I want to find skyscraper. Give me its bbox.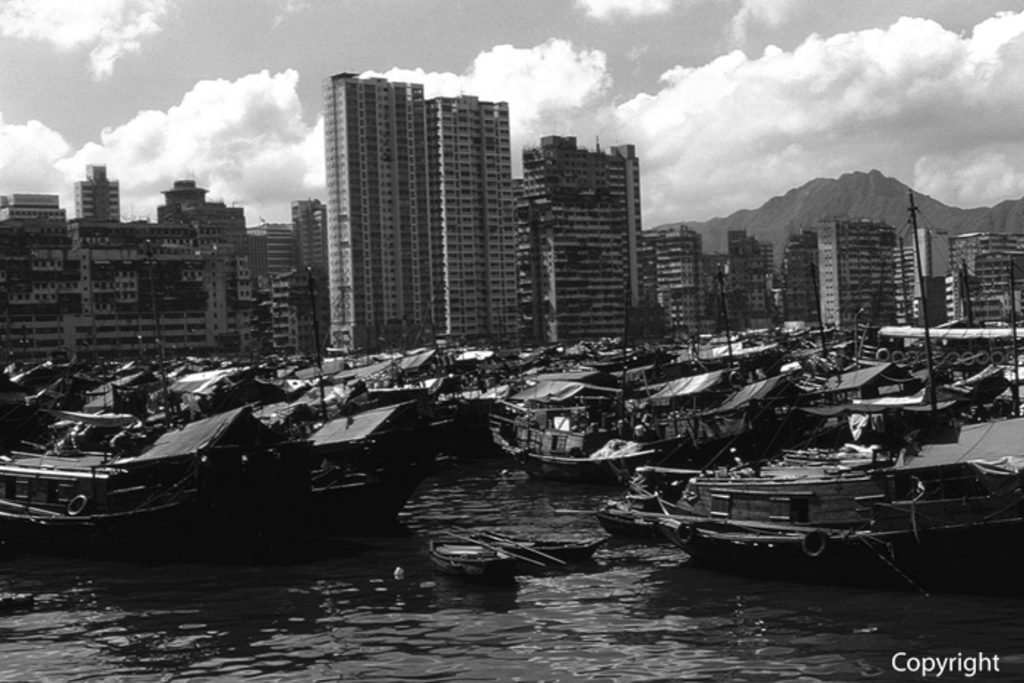
525,135,639,344.
